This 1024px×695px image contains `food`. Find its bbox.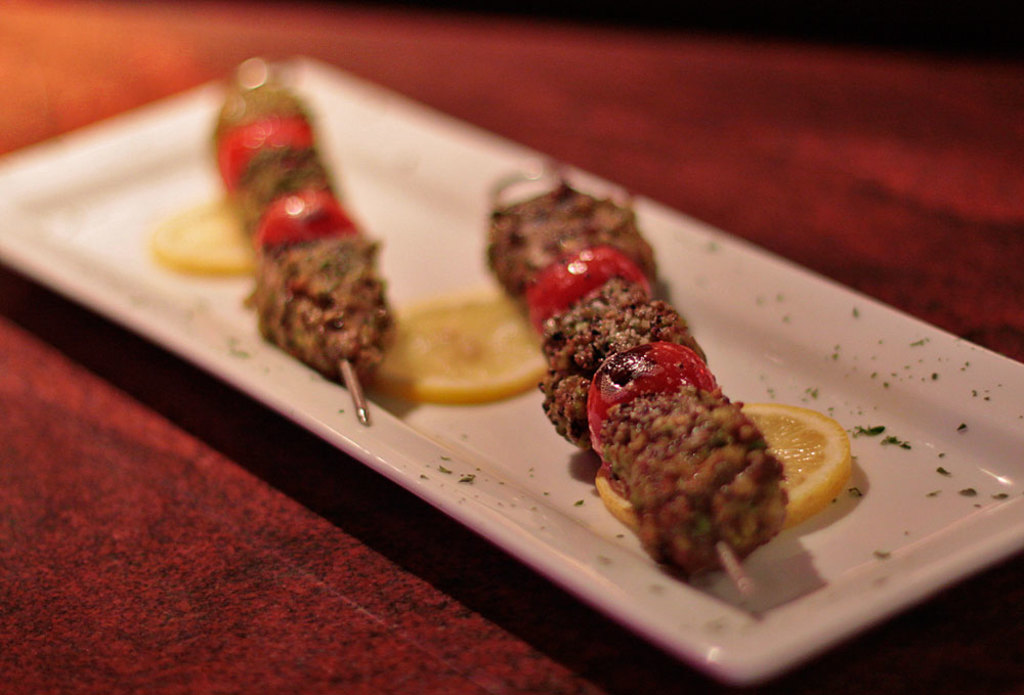
<bbox>148, 196, 257, 279</bbox>.
